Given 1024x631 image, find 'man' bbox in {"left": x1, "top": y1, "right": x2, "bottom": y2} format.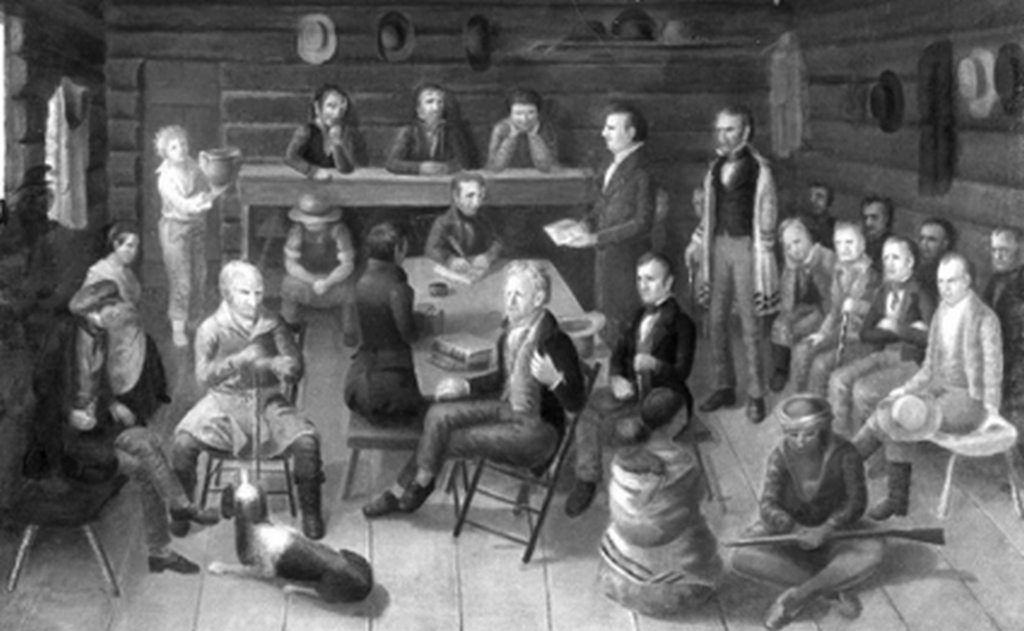
{"left": 387, "top": 81, "right": 477, "bottom": 238}.
